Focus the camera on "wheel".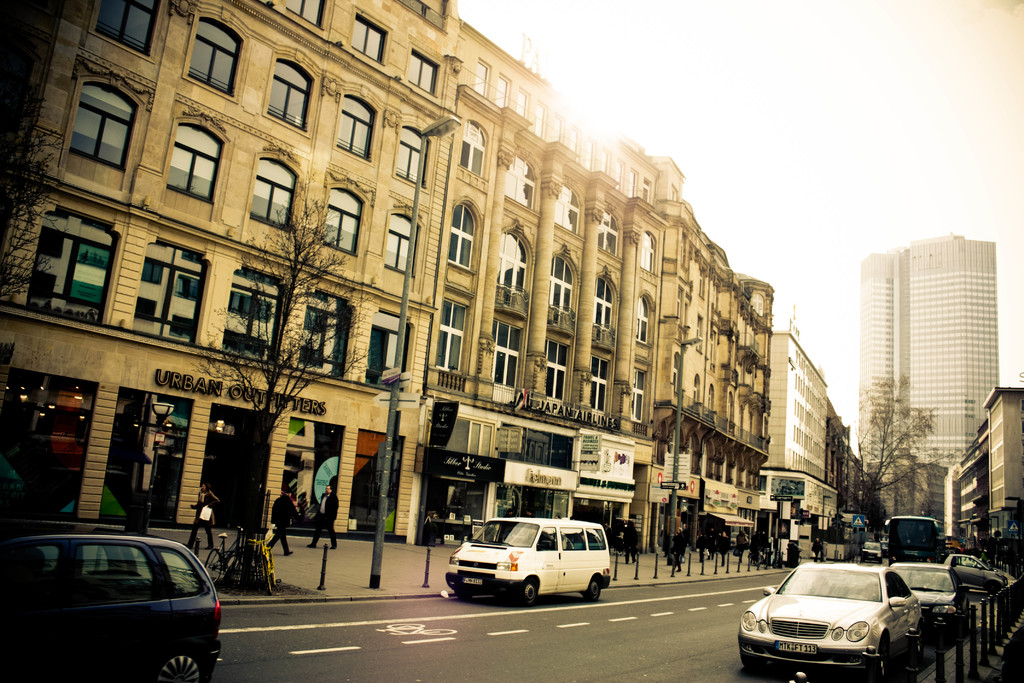
Focus region: (587,577,600,602).
